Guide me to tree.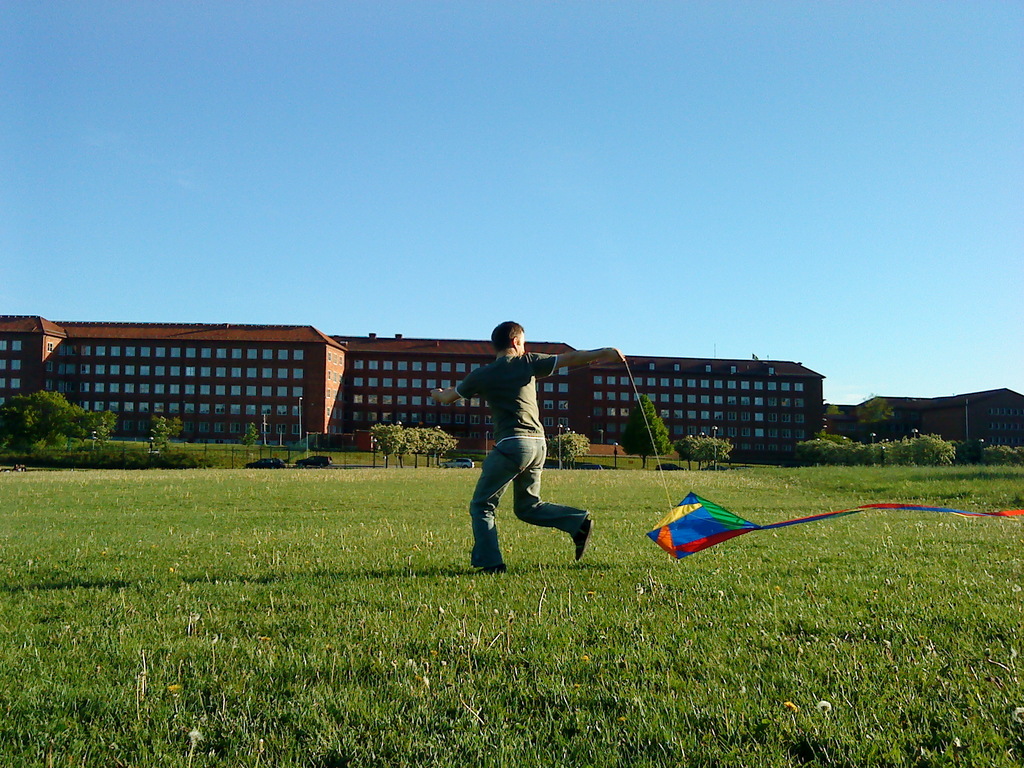
Guidance: crop(173, 417, 188, 440).
